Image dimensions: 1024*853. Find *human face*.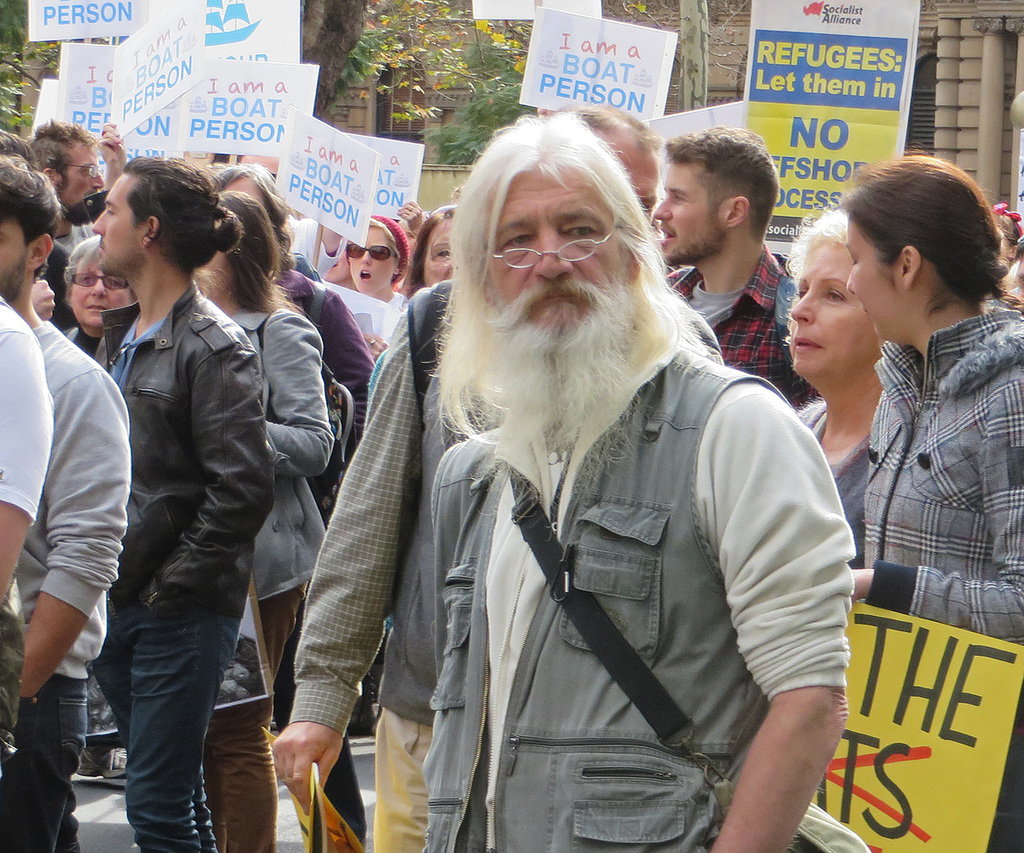
{"x1": 424, "y1": 215, "x2": 452, "y2": 286}.
